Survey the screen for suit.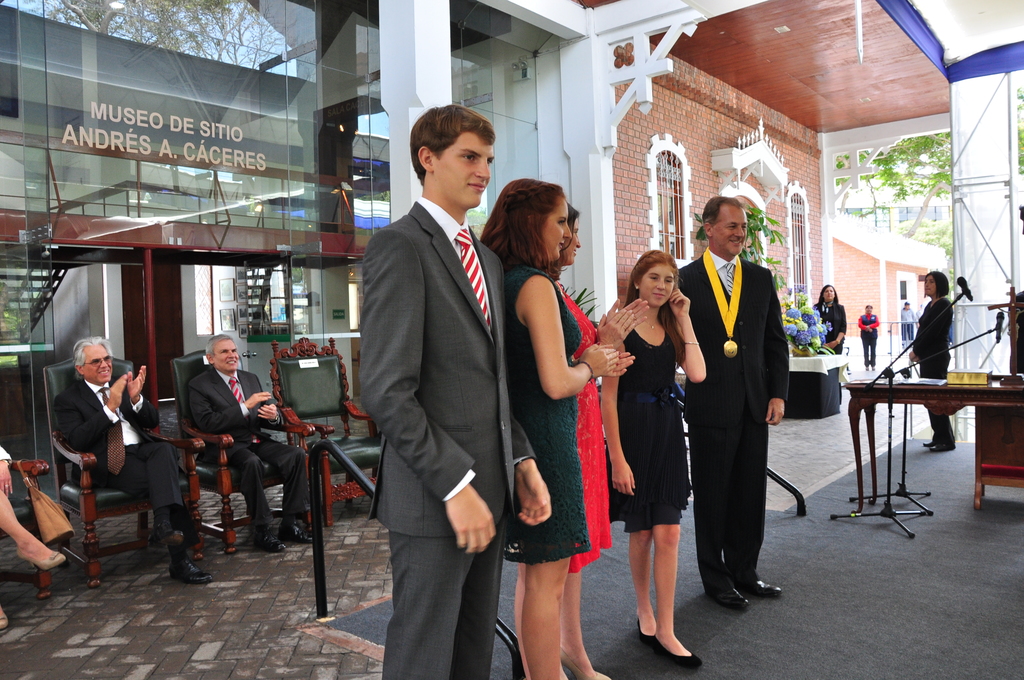
Survey found: region(811, 303, 847, 392).
